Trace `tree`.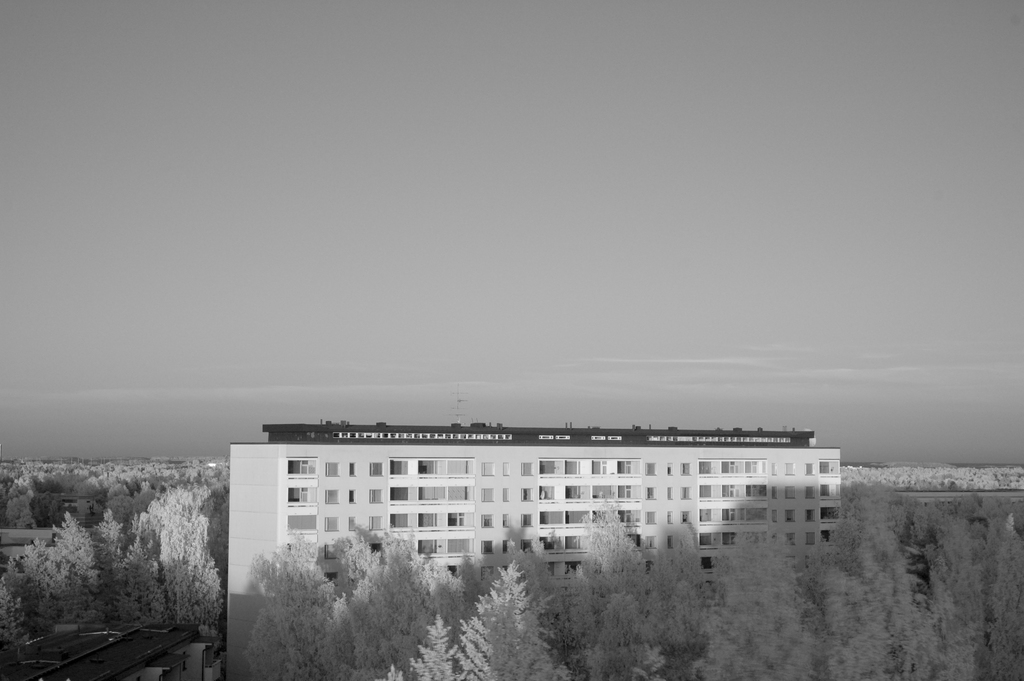
Traced to (left=902, top=486, right=1023, bottom=680).
